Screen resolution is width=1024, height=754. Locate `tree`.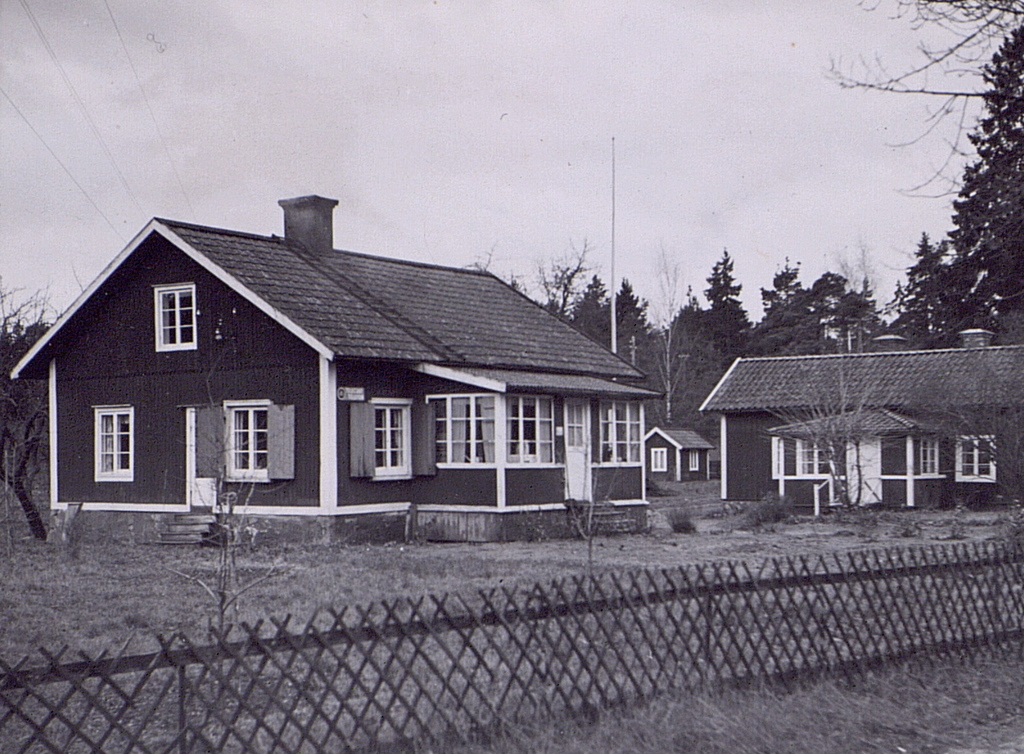
[x1=890, y1=21, x2=1023, y2=348].
